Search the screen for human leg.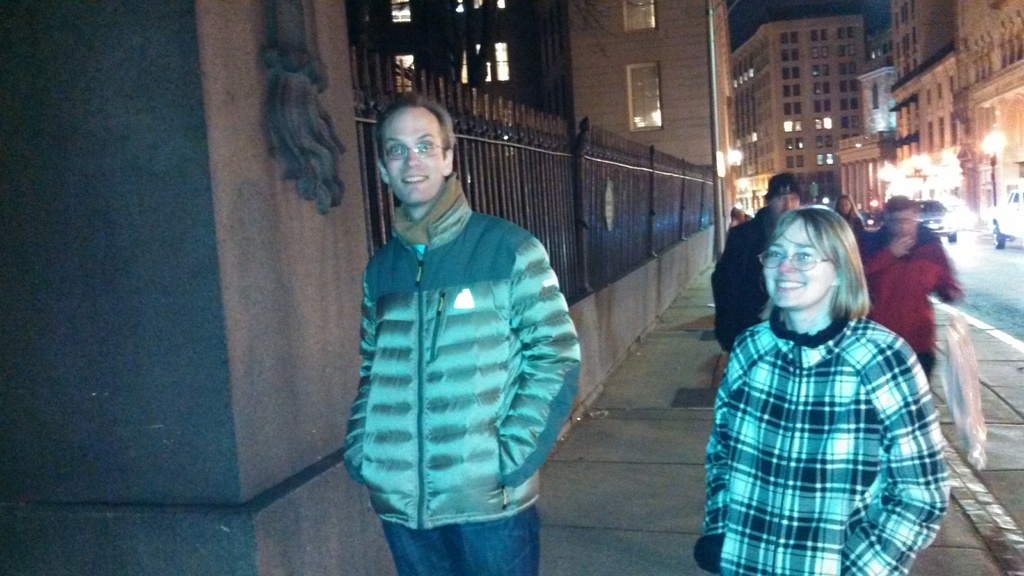
Found at 440, 474, 543, 575.
